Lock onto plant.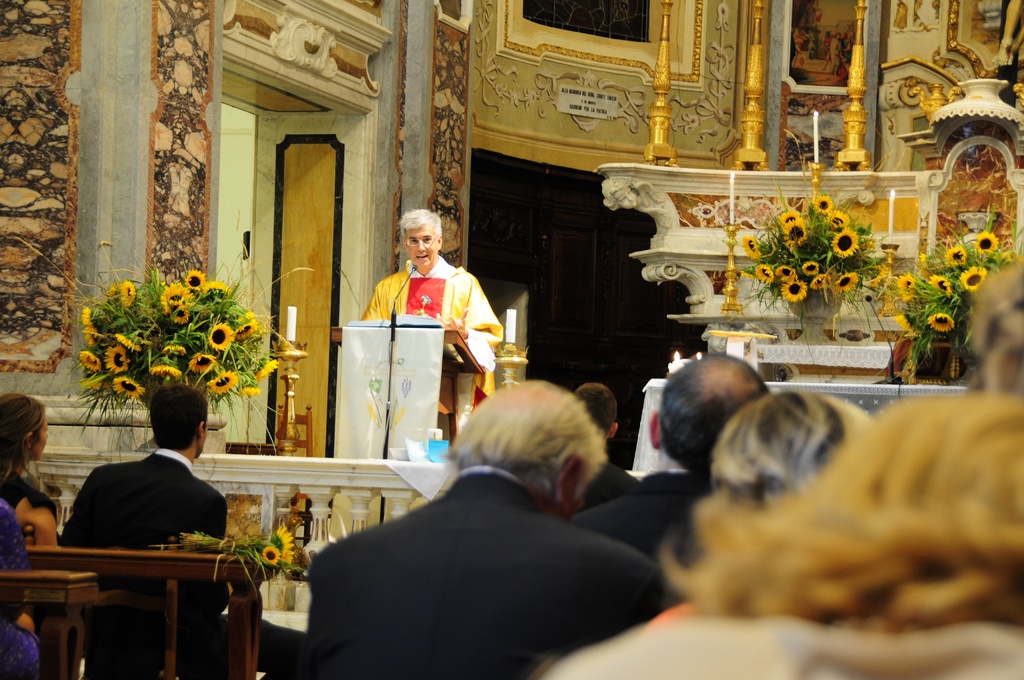
Locked: (170, 518, 311, 587).
